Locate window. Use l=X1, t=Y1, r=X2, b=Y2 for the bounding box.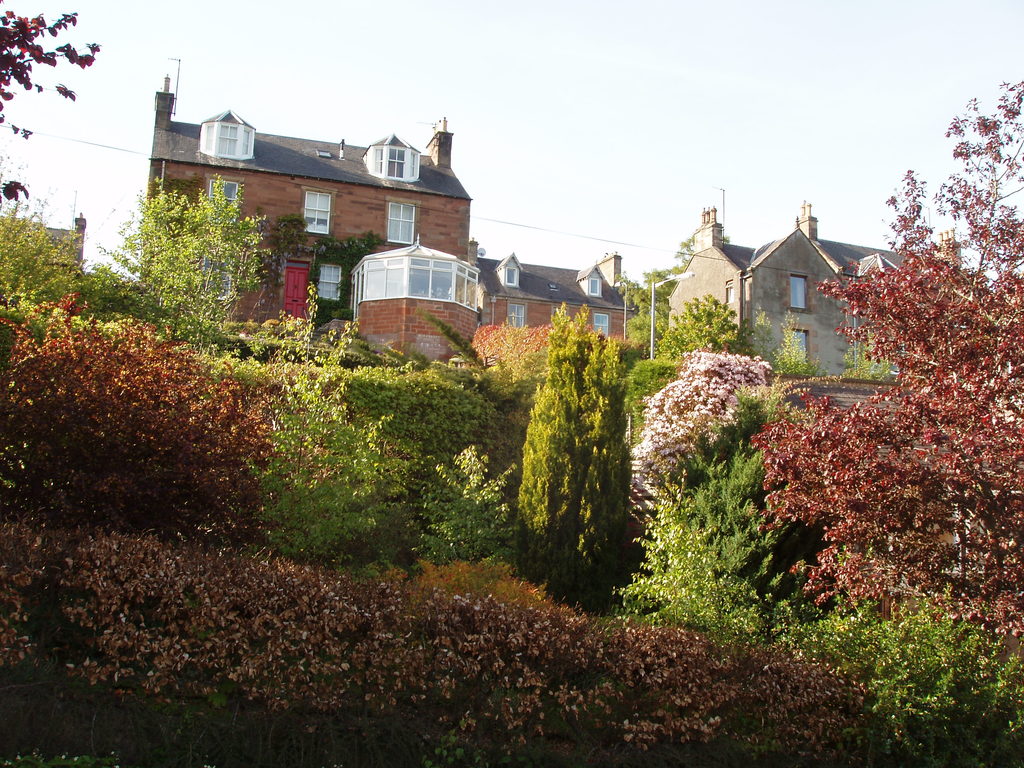
l=589, t=278, r=599, b=296.
